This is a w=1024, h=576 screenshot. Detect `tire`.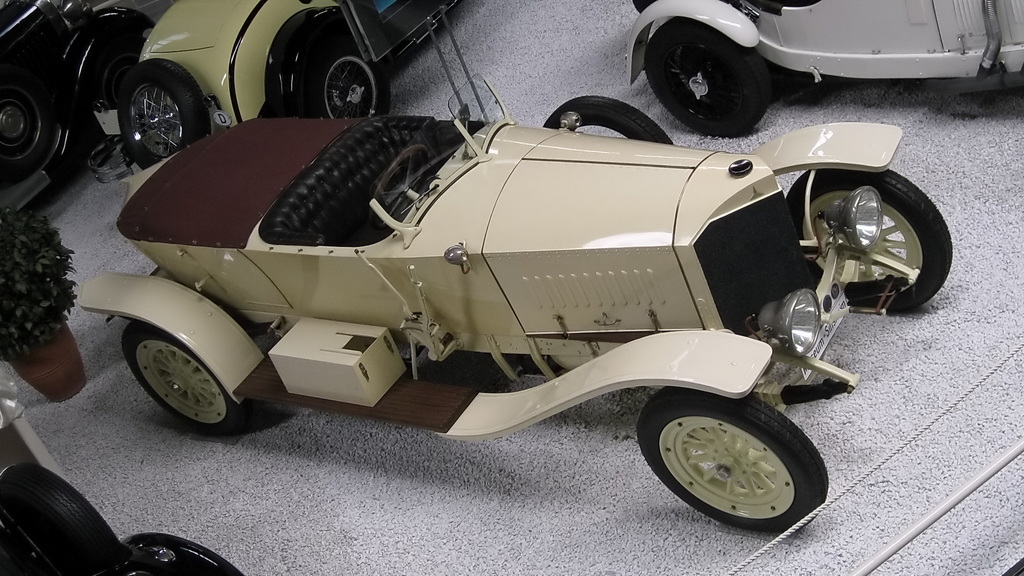
0:459:118:575.
